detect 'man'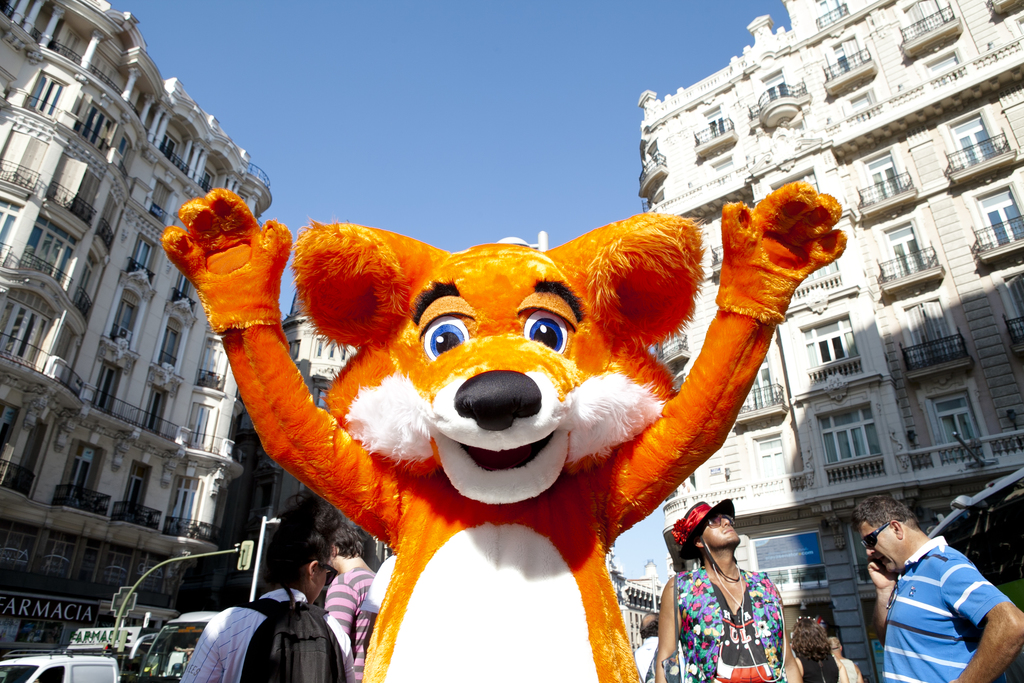
x1=323 y1=520 x2=381 y2=682
